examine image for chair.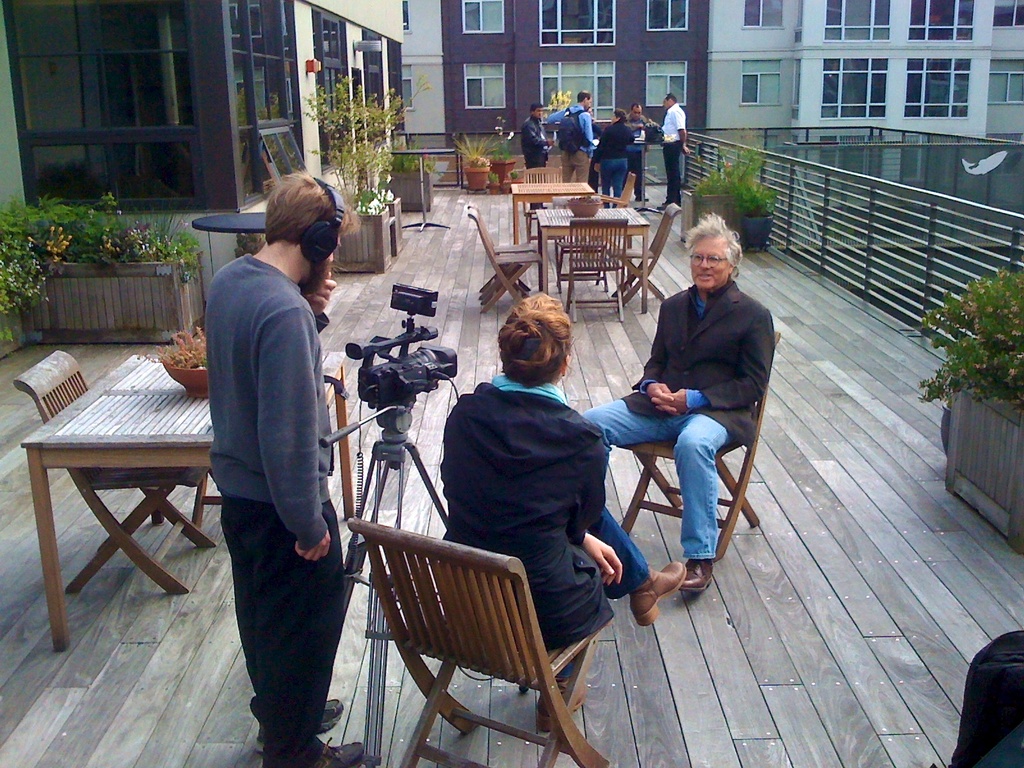
Examination result: x1=550, y1=192, x2=618, y2=291.
